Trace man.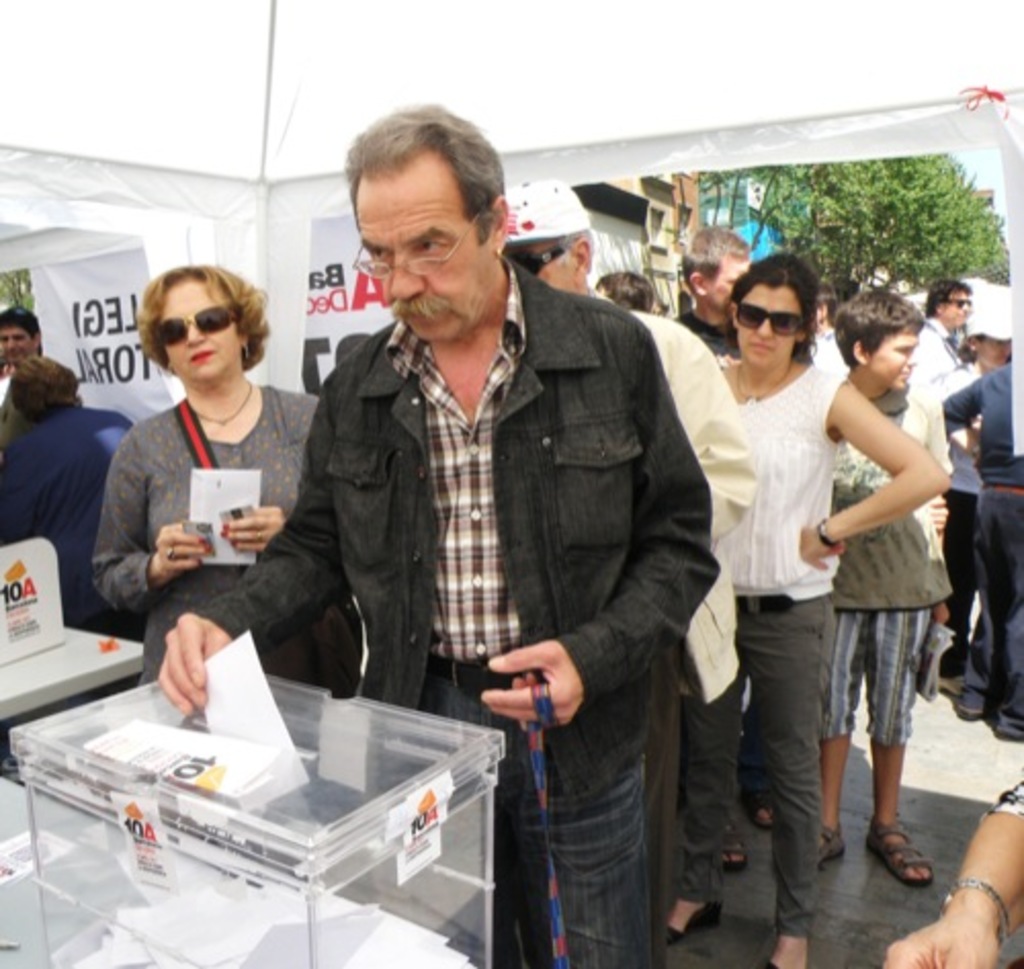
Traced to box(160, 102, 719, 967).
